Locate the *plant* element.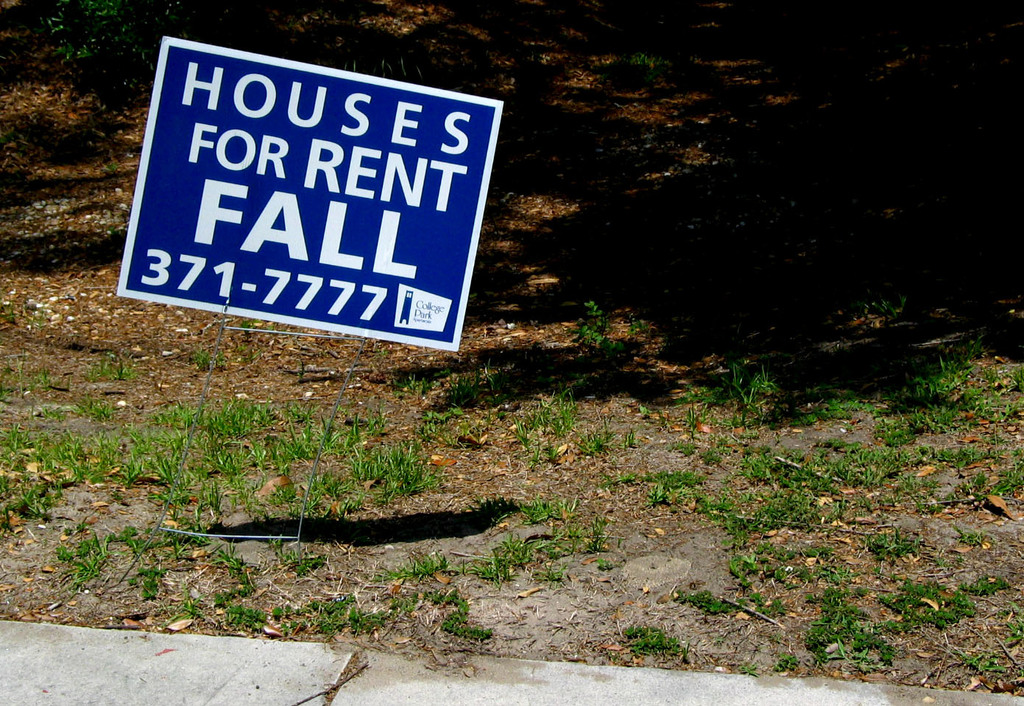
Element bbox: BBox(637, 405, 655, 418).
